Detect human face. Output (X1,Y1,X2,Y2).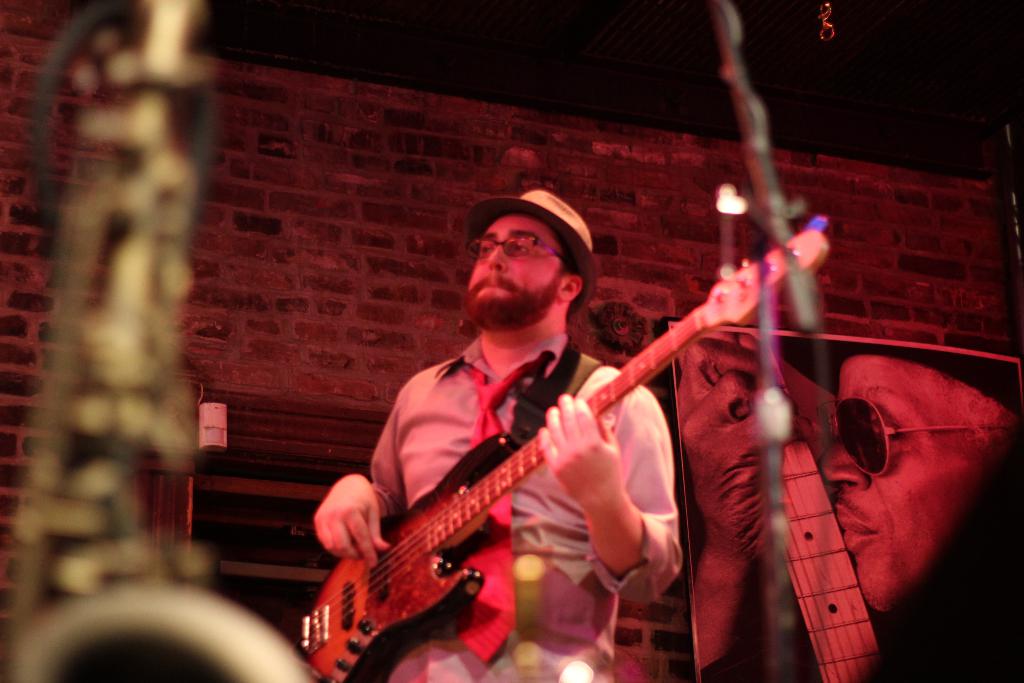
(466,213,556,324).
